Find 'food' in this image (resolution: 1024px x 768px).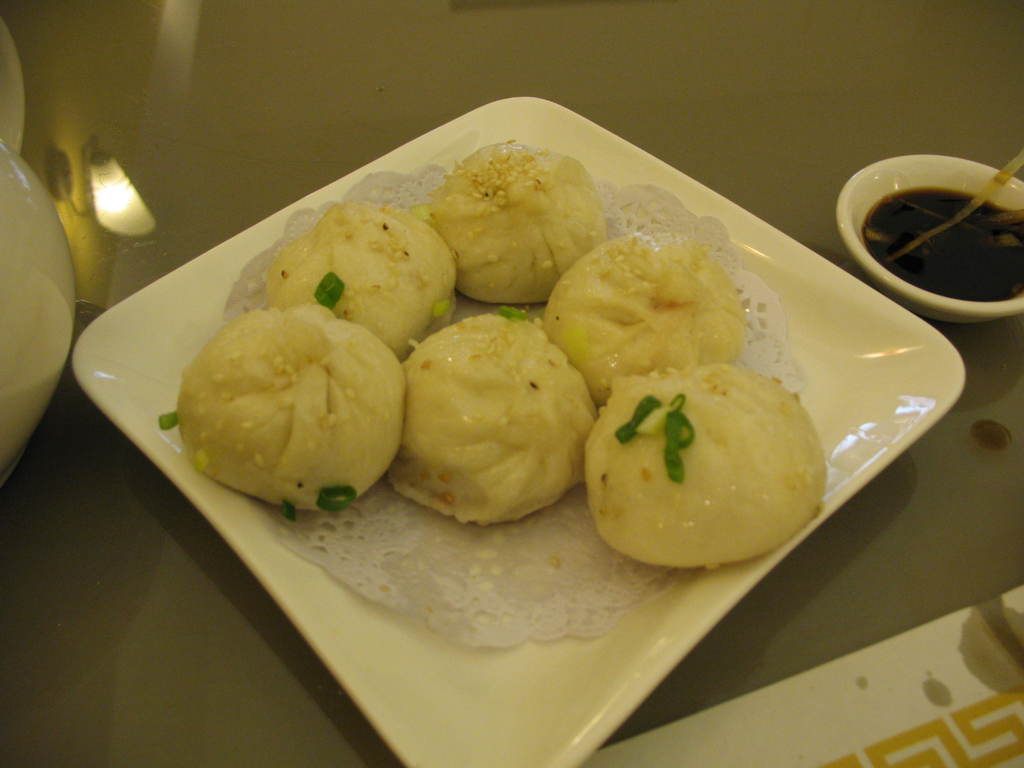
[x1=589, y1=355, x2=831, y2=572].
